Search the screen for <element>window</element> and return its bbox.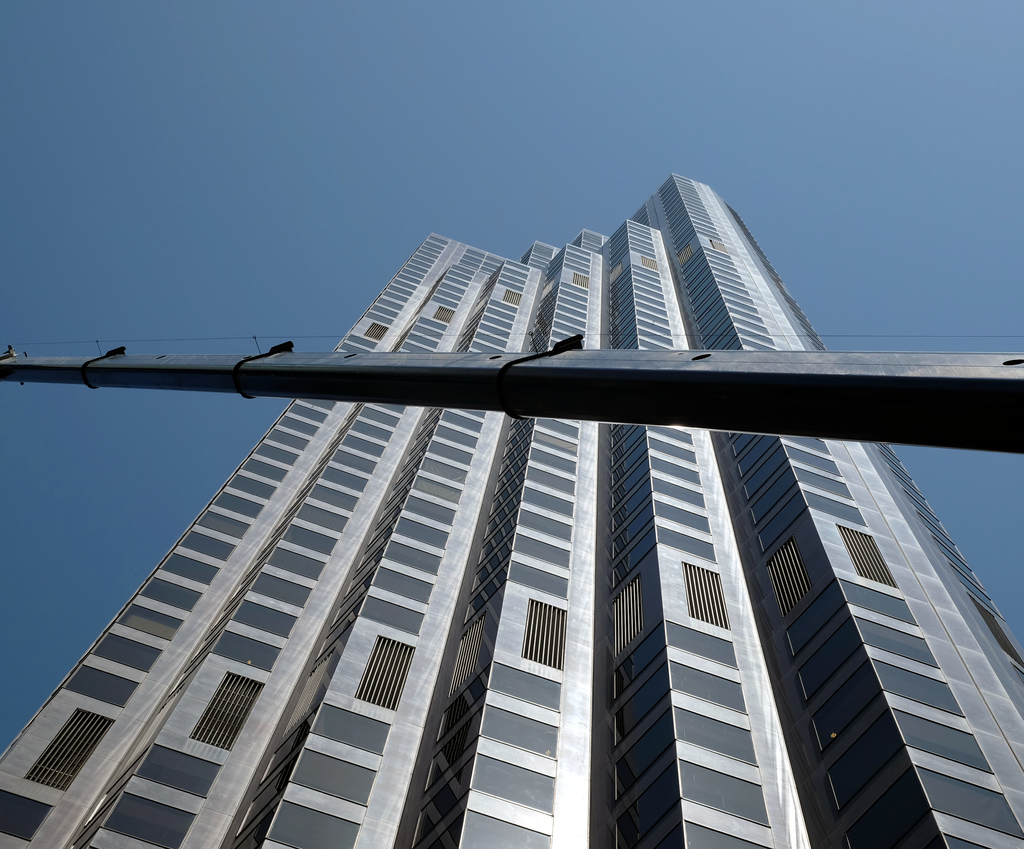
Found: <box>681,560,733,631</box>.
